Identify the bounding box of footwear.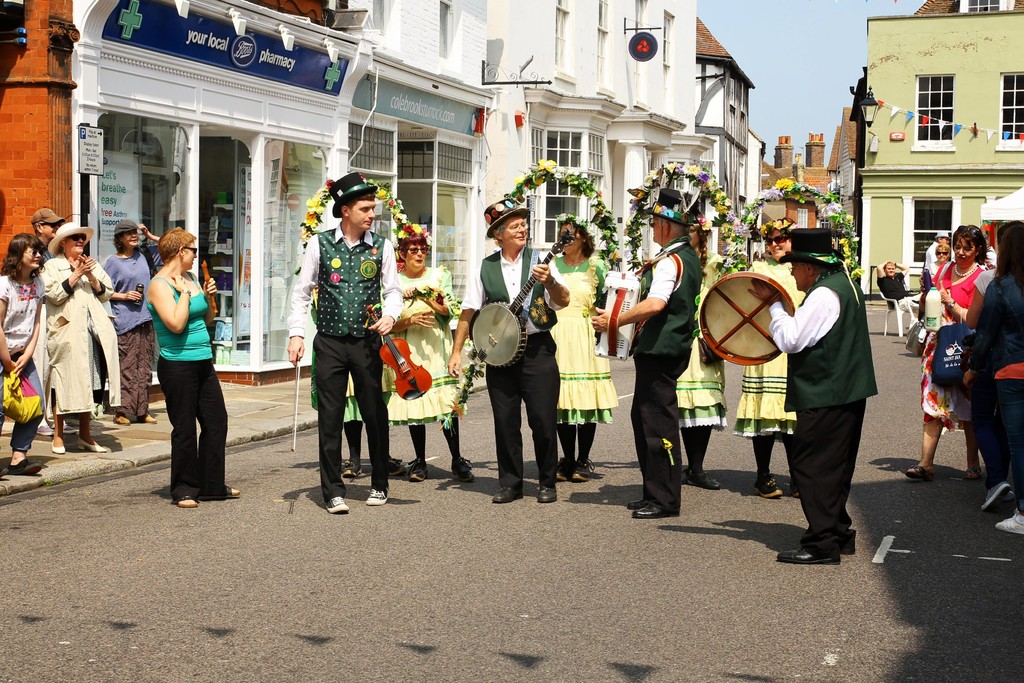
left=995, top=505, right=1023, bottom=536.
